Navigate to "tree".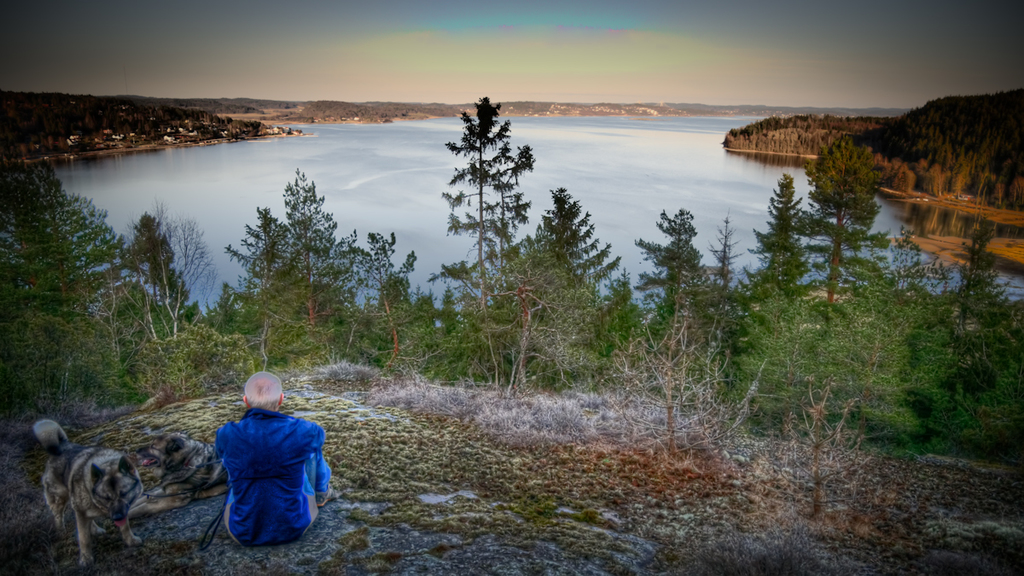
Navigation target: <bbox>743, 173, 822, 298</bbox>.
